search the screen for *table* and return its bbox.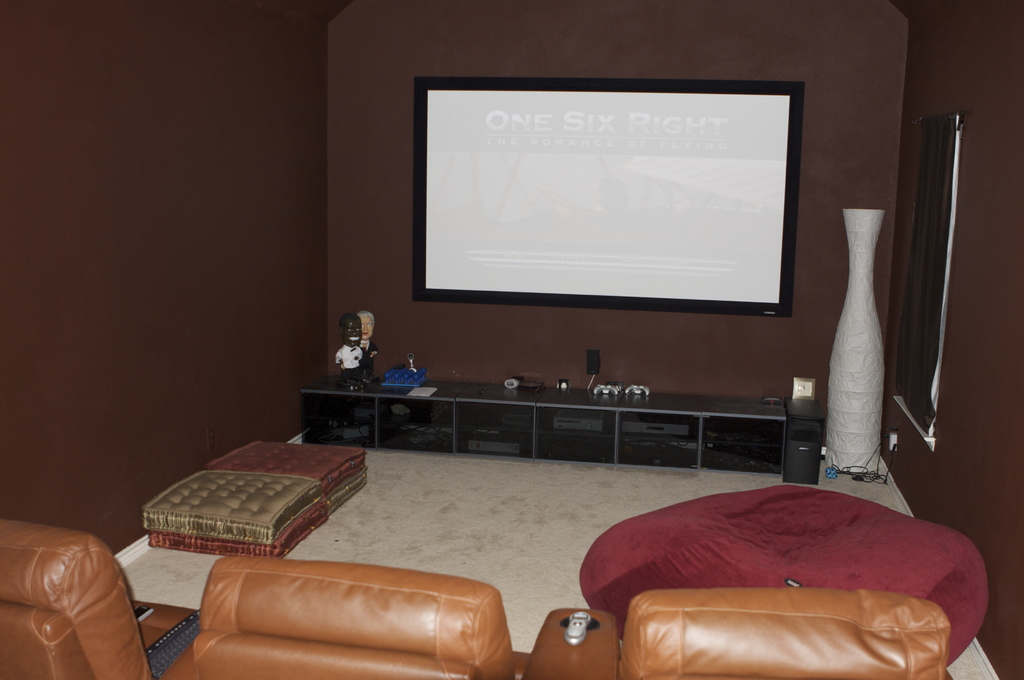
Found: [300,367,783,474].
